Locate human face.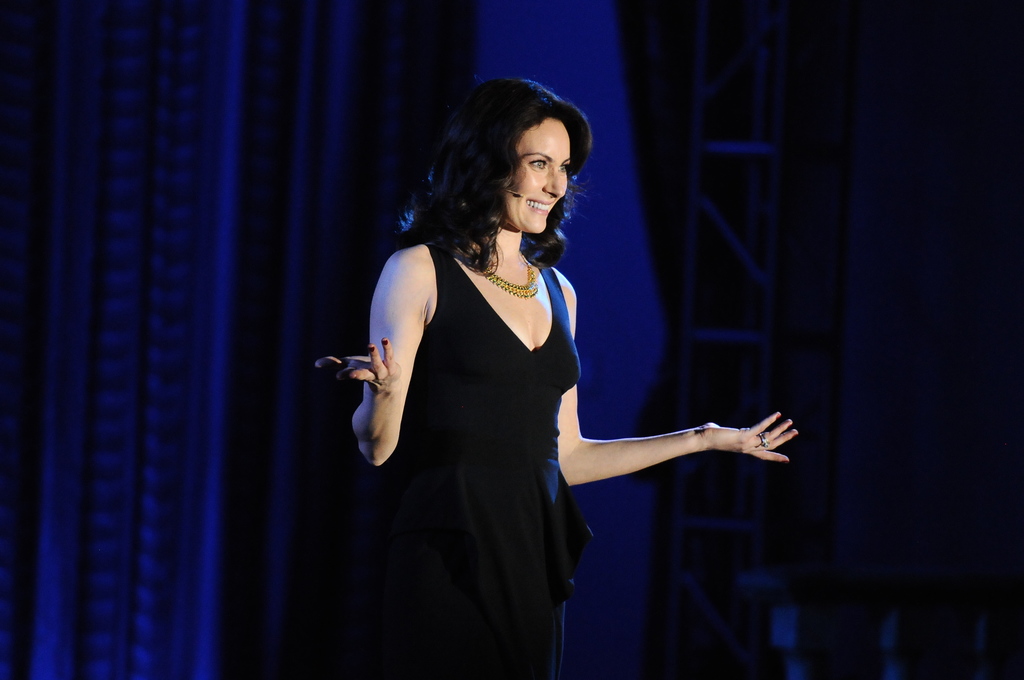
Bounding box: rect(498, 117, 570, 232).
